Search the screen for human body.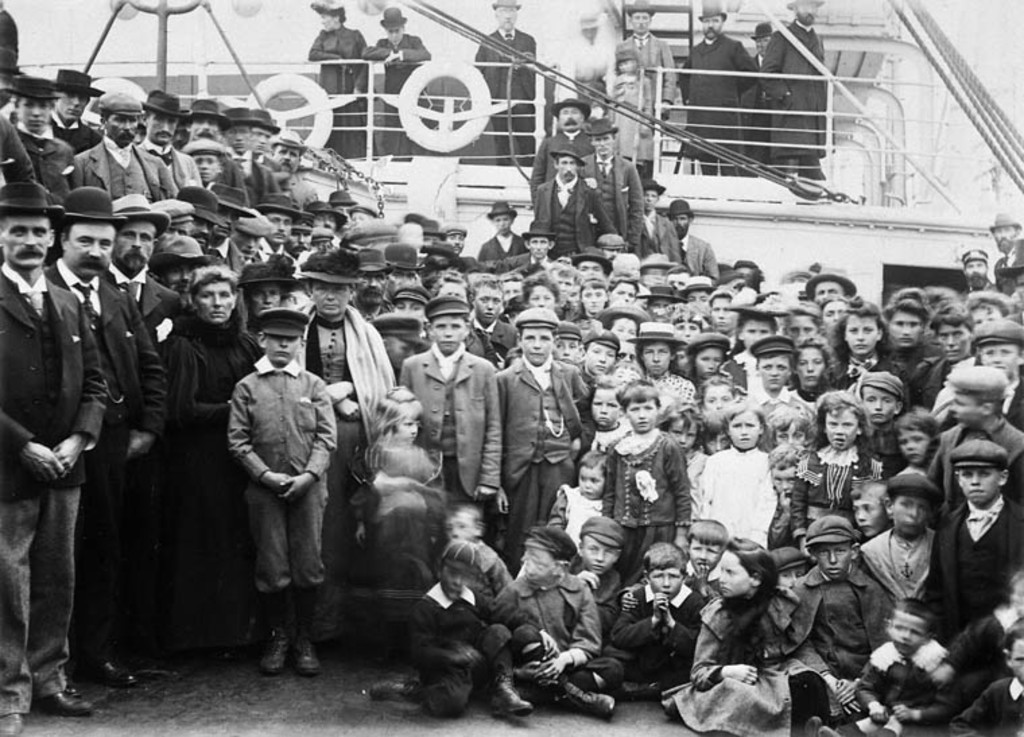
Found at locate(934, 364, 1023, 474).
